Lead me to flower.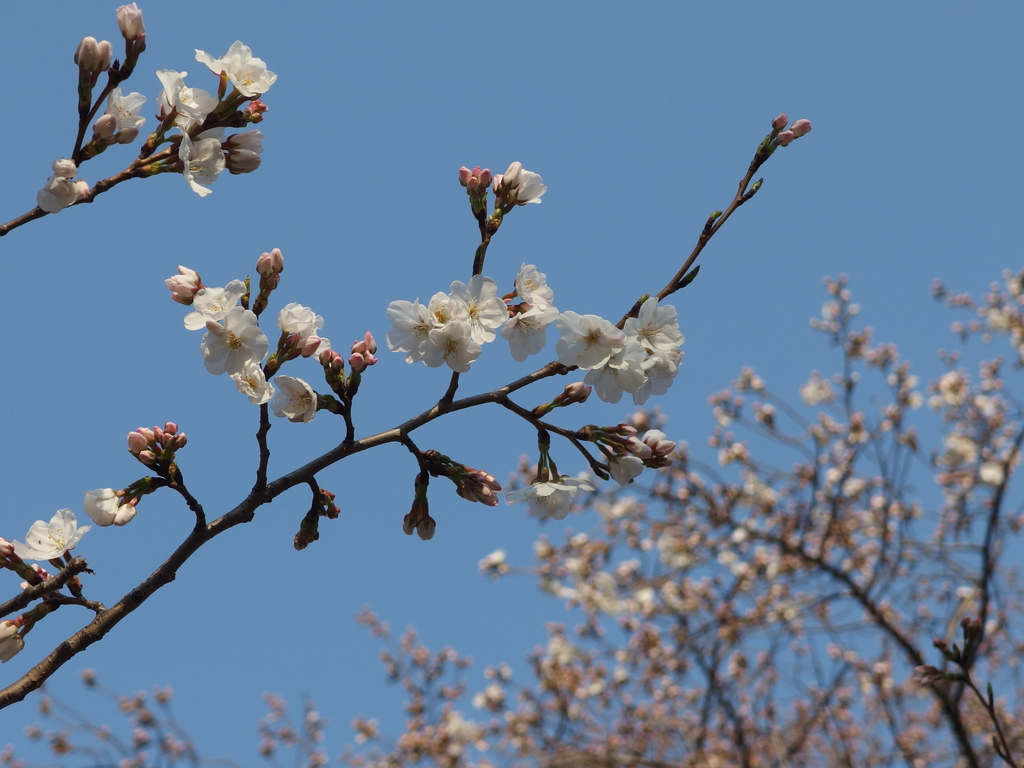
Lead to select_region(77, 490, 146, 523).
